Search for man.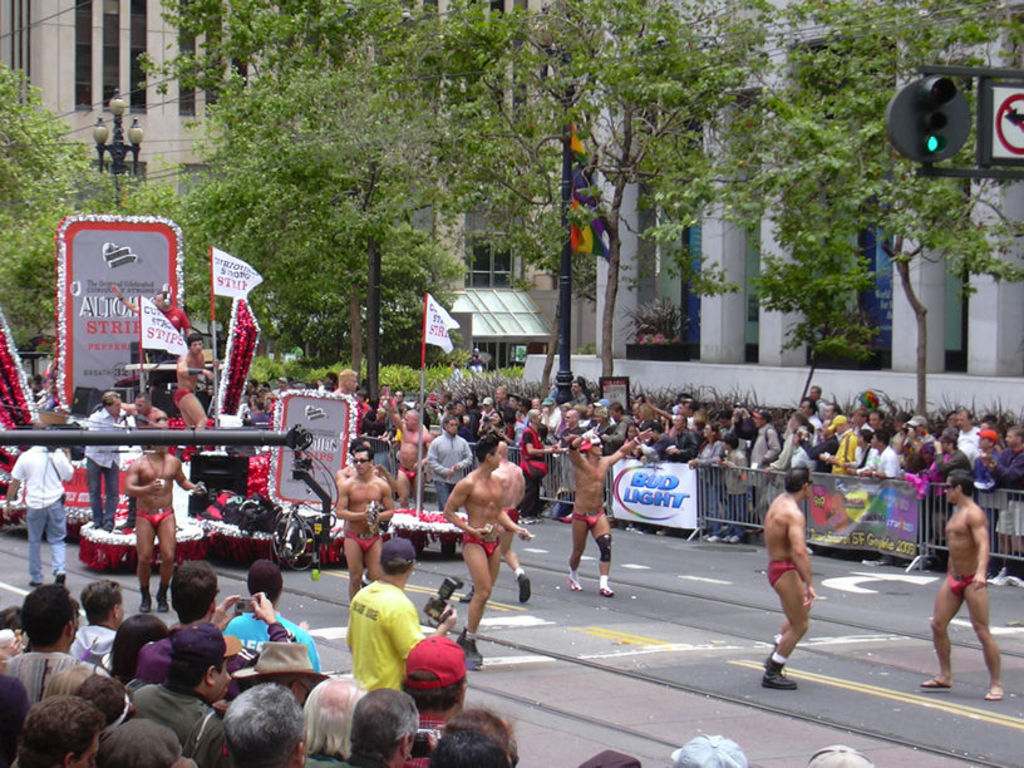
Found at crop(750, 408, 782, 523).
